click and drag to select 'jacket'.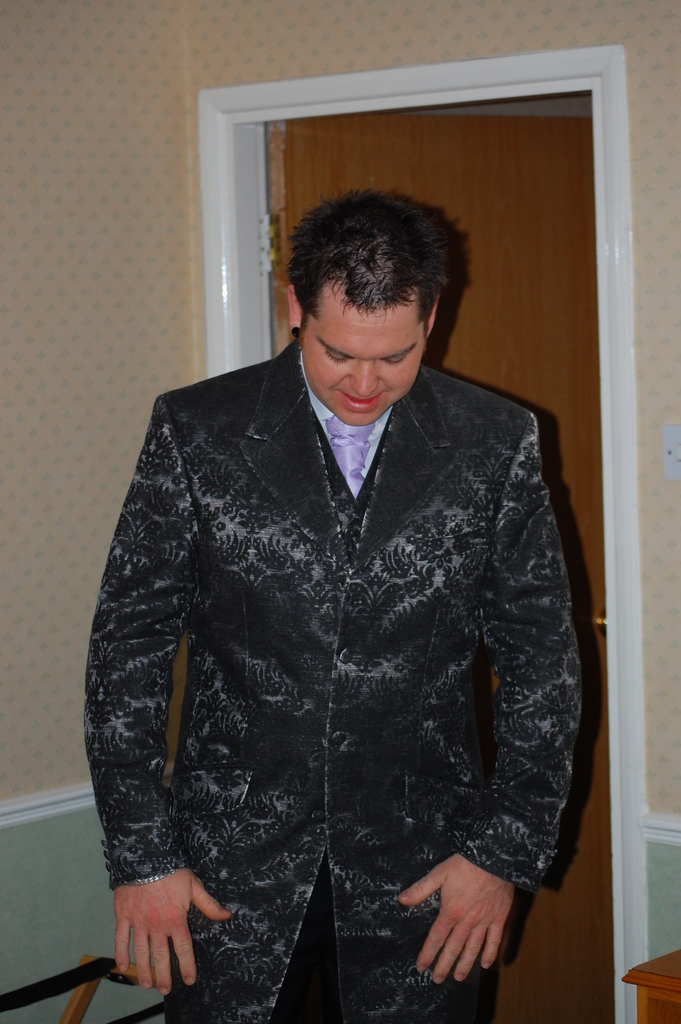
Selection: rect(103, 389, 547, 961).
